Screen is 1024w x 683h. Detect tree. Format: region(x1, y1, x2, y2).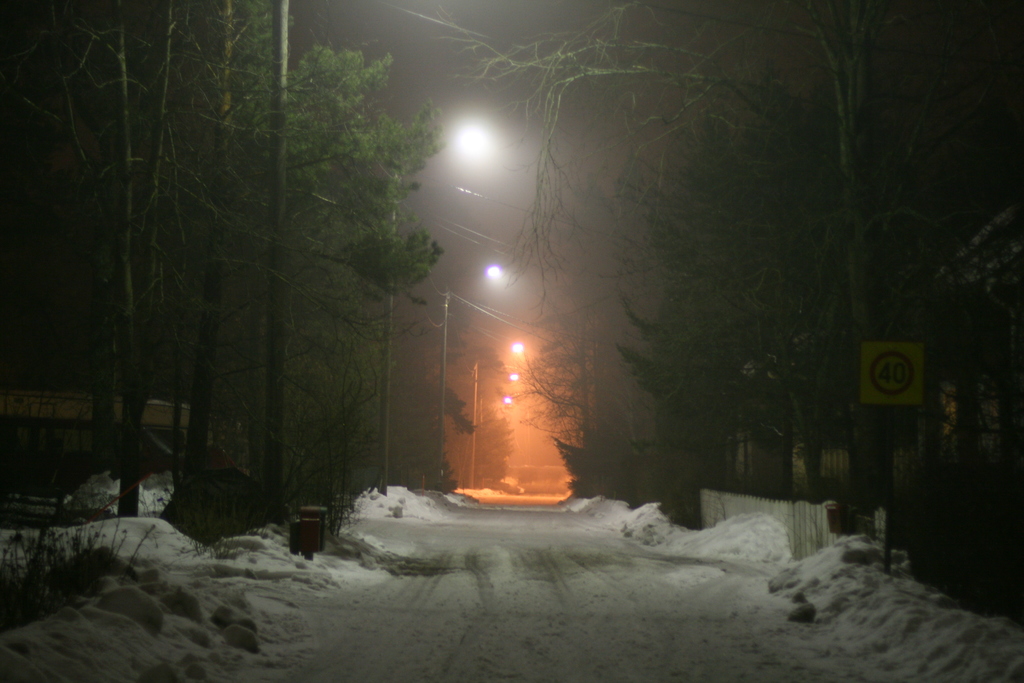
region(332, 93, 447, 491).
